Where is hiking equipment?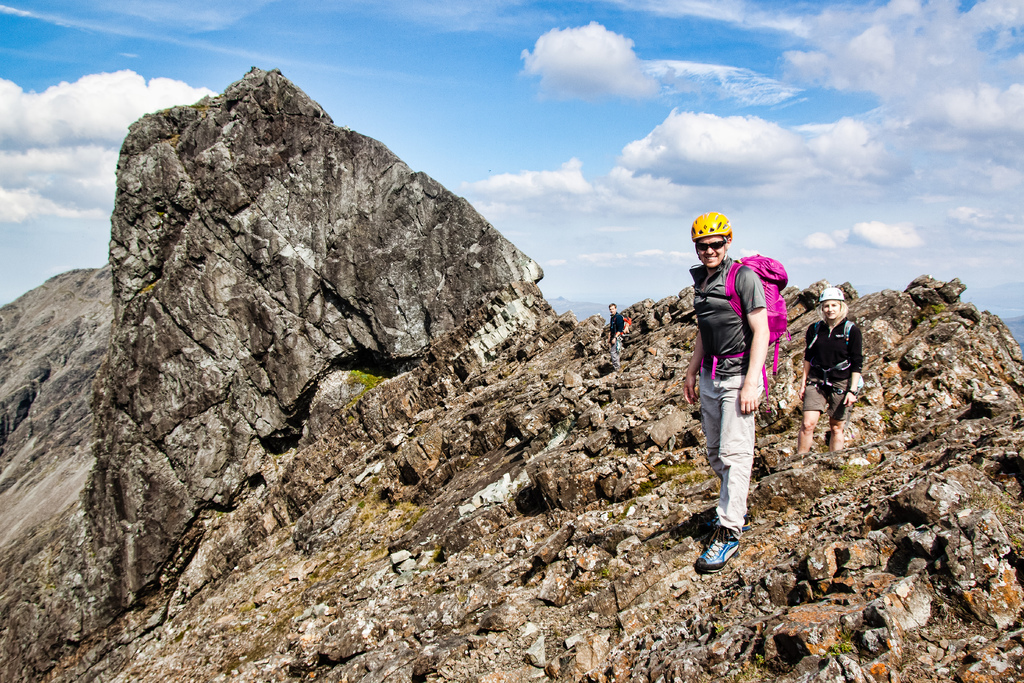
(left=611, top=311, right=632, bottom=338).
